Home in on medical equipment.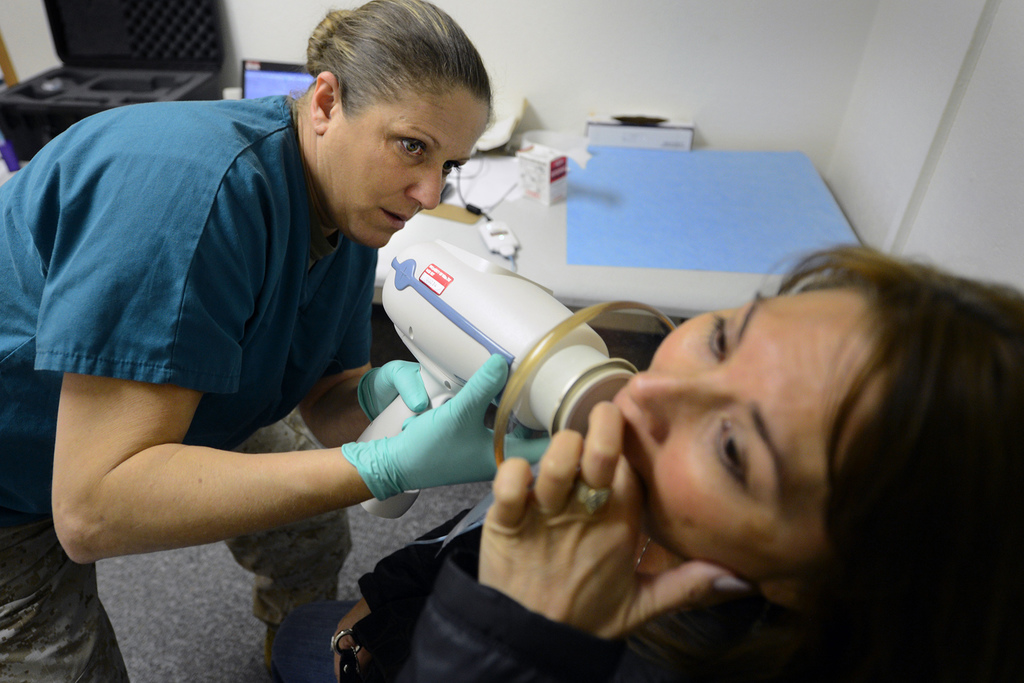
Homed in at pyautogui.locateOnScreen(350, 231, 680, 520).
